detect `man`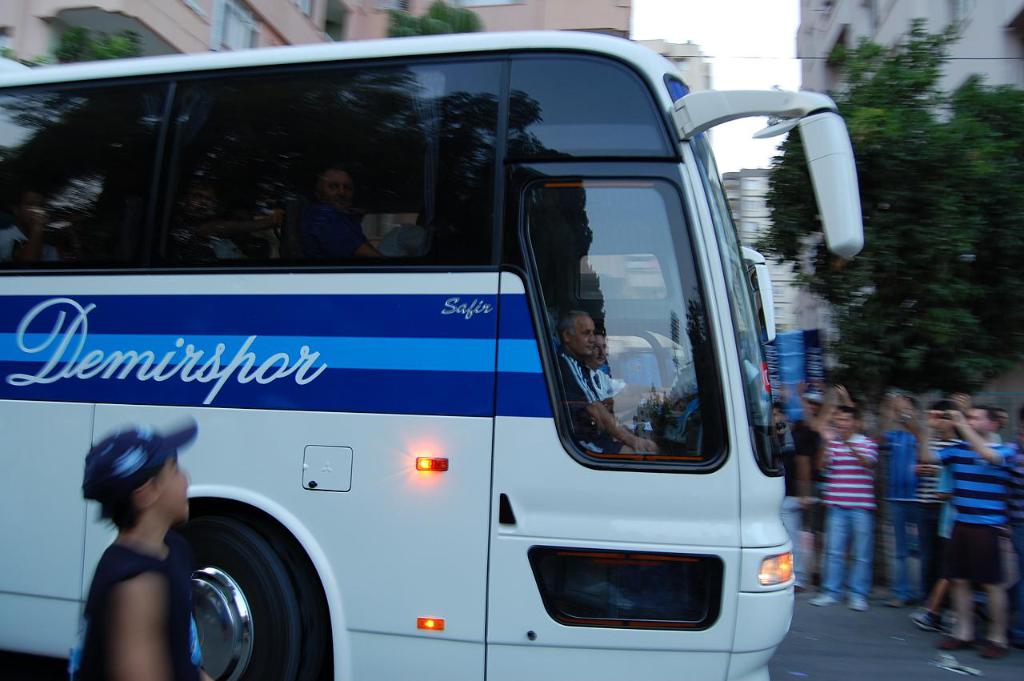
box(586, 330, 667, 414)
